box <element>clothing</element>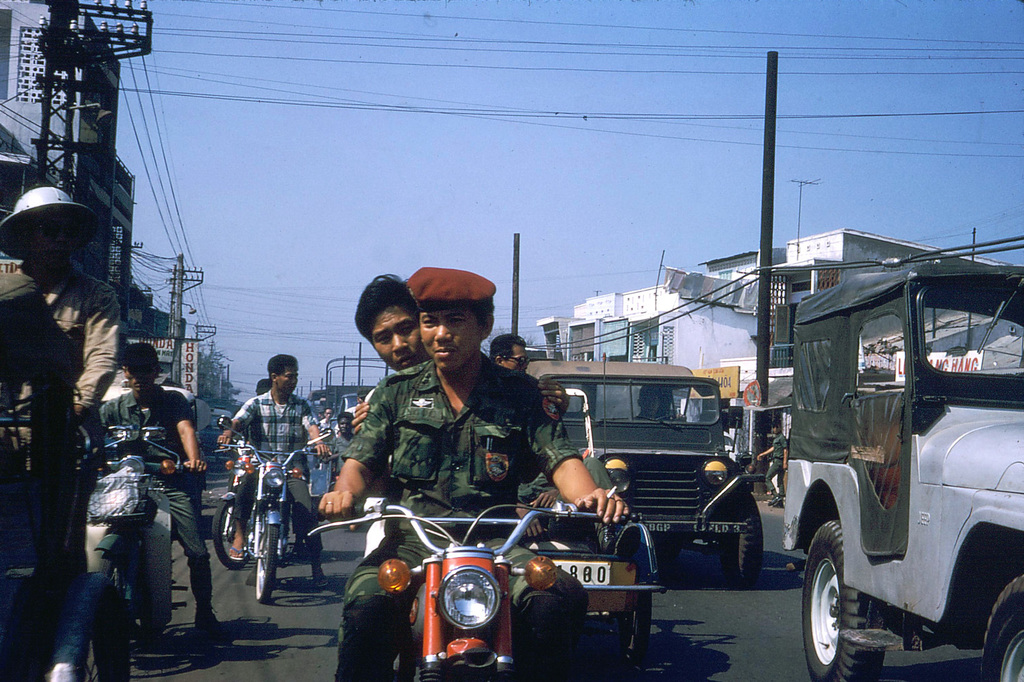
(765, 434, 785, 502)
